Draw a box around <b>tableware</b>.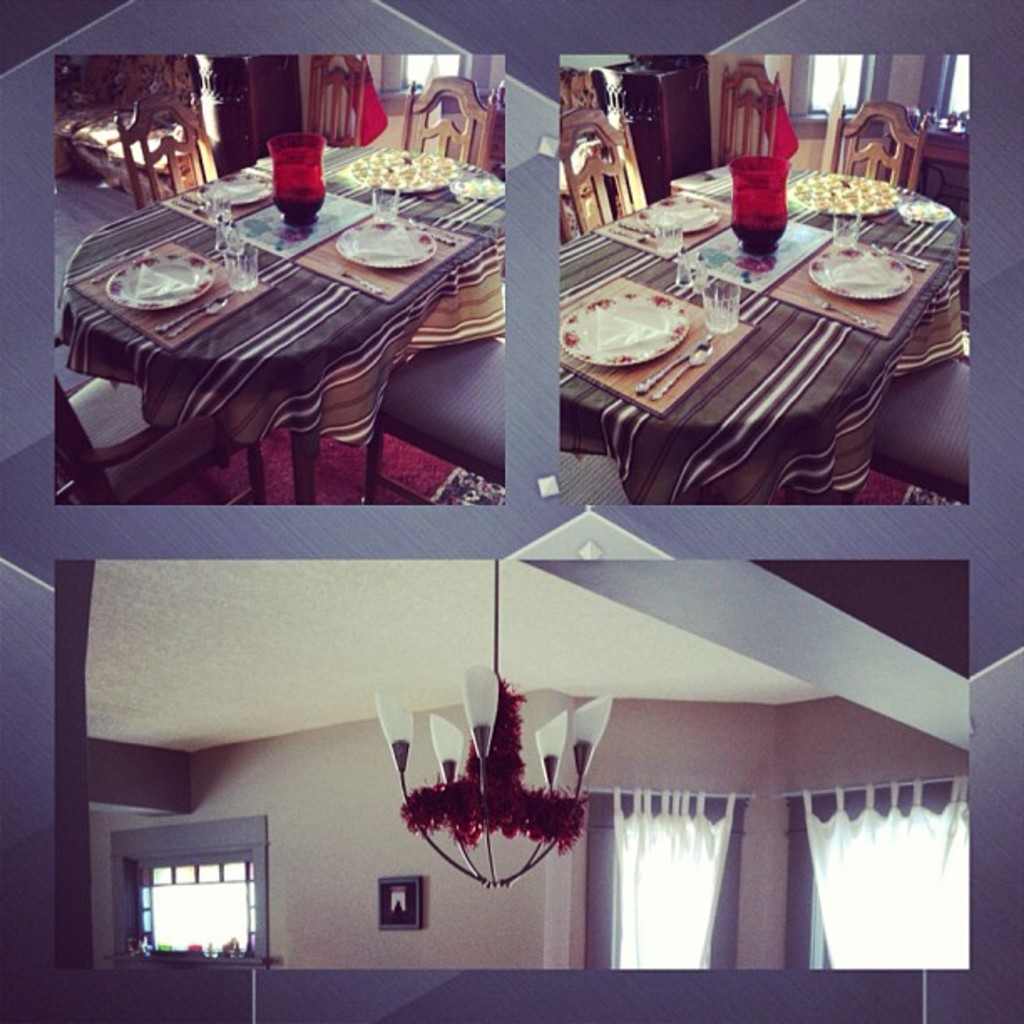
Rect(204, 172, 276, 209).
